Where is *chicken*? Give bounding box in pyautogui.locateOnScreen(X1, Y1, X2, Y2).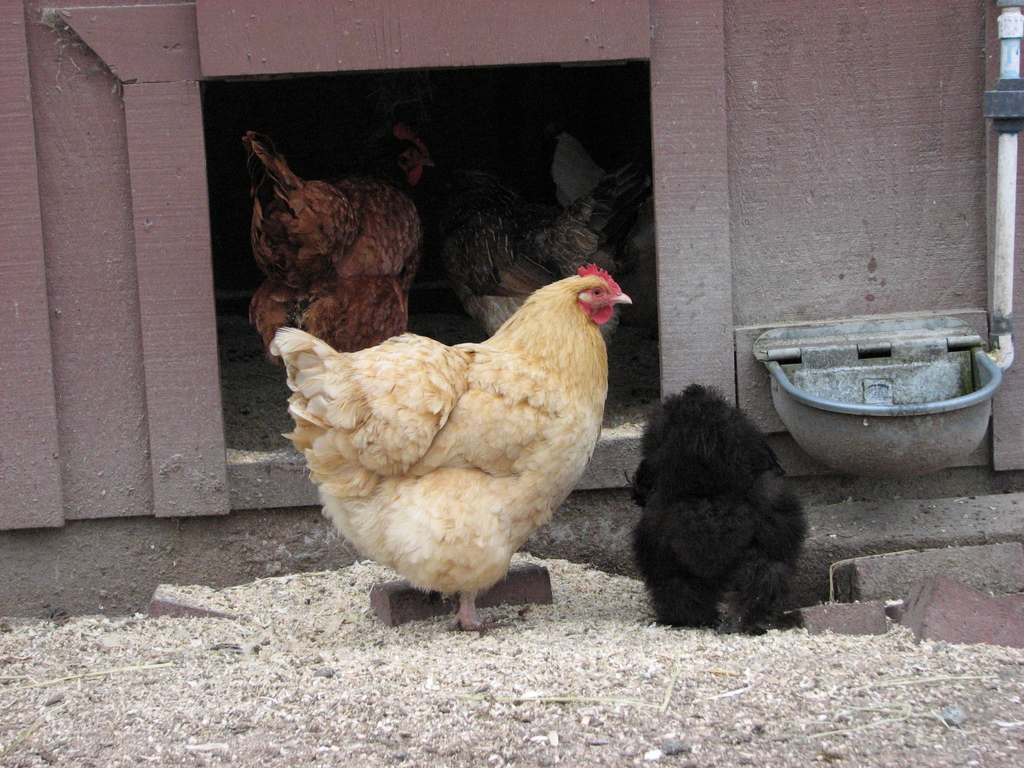
pyautogui.locateOnScreen(433, 153, 653, 339).
